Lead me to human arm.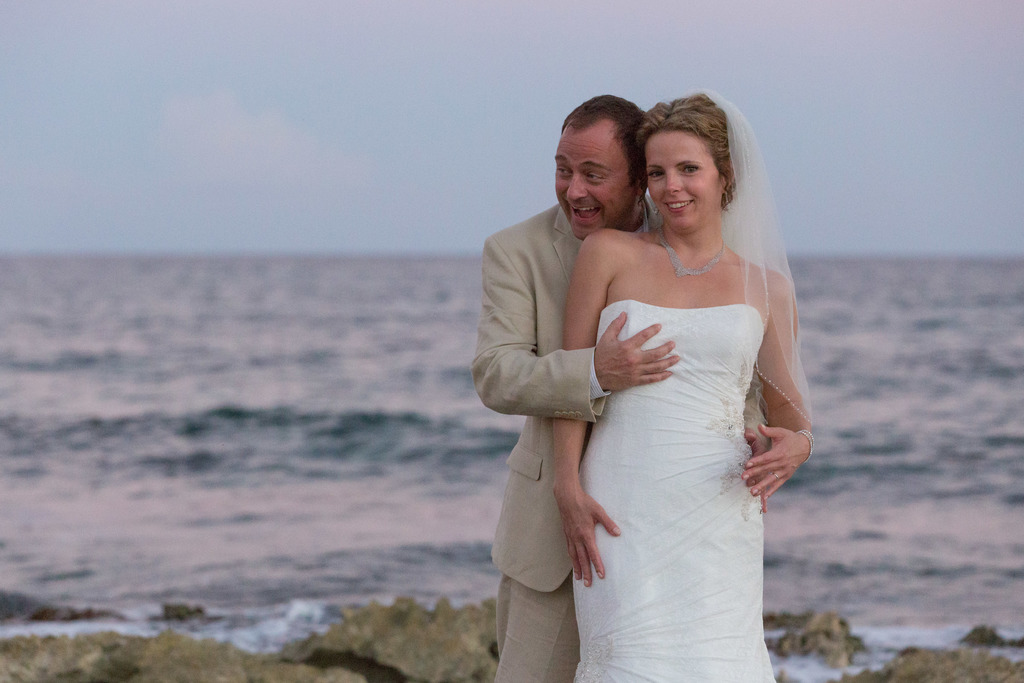
Lead to (743, 366, 773, 511).
